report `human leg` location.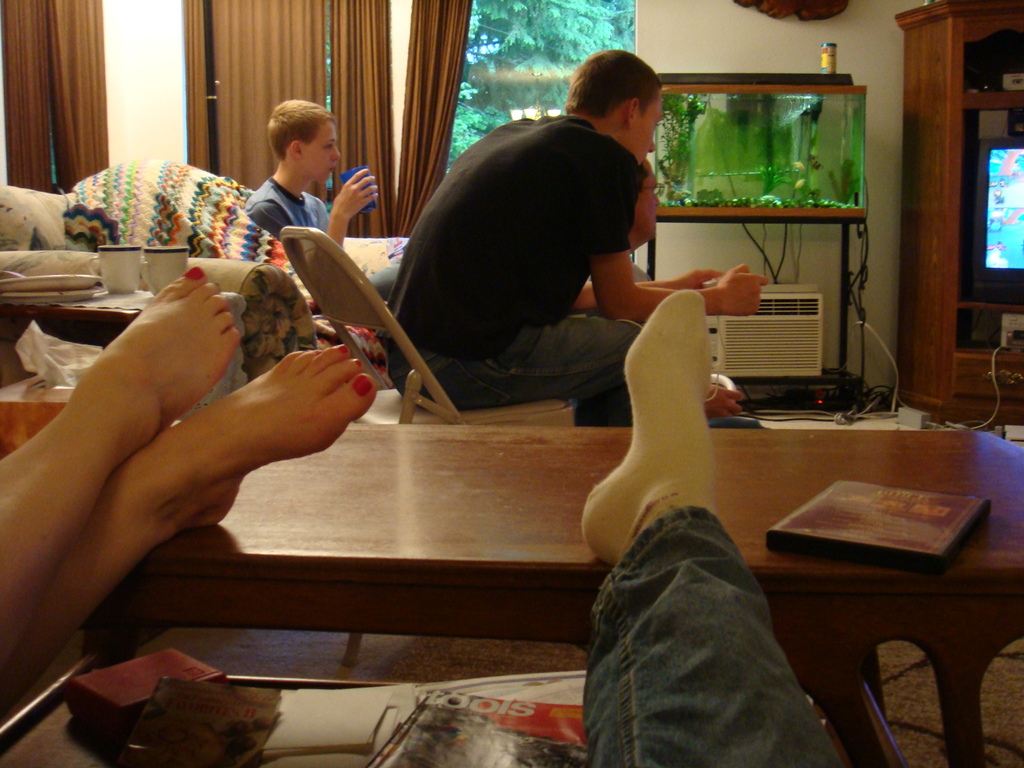
Report: crop(389, 308, 651, 424).
